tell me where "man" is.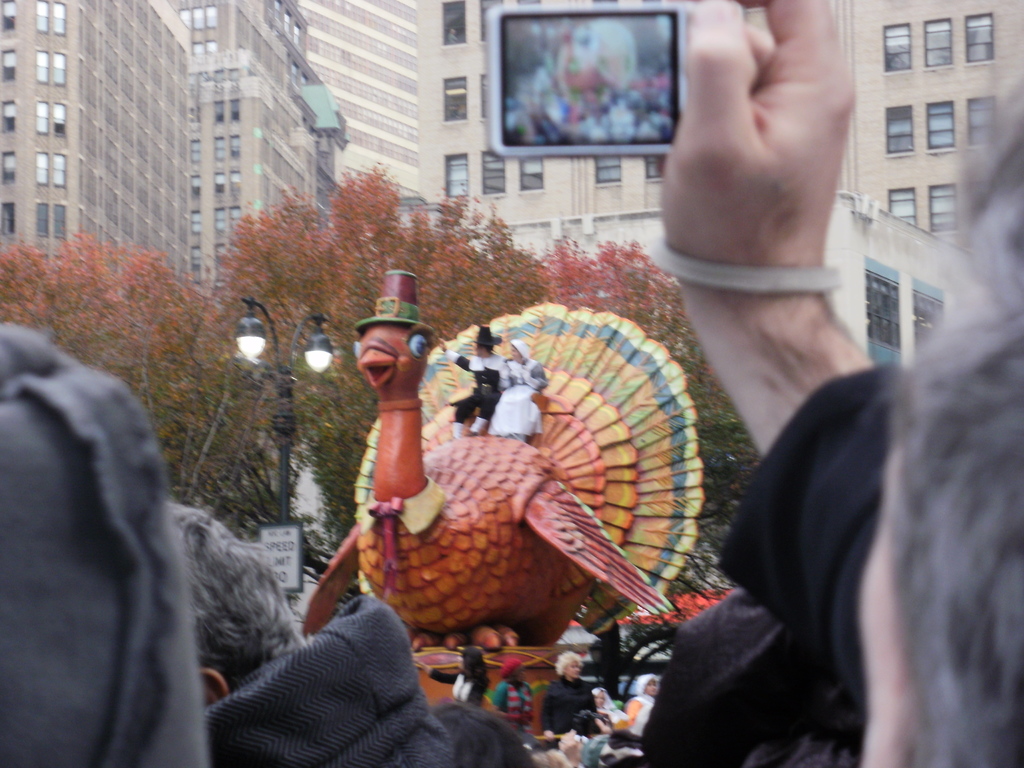
"man" is at Rect(662, 0, 1023, 767).
